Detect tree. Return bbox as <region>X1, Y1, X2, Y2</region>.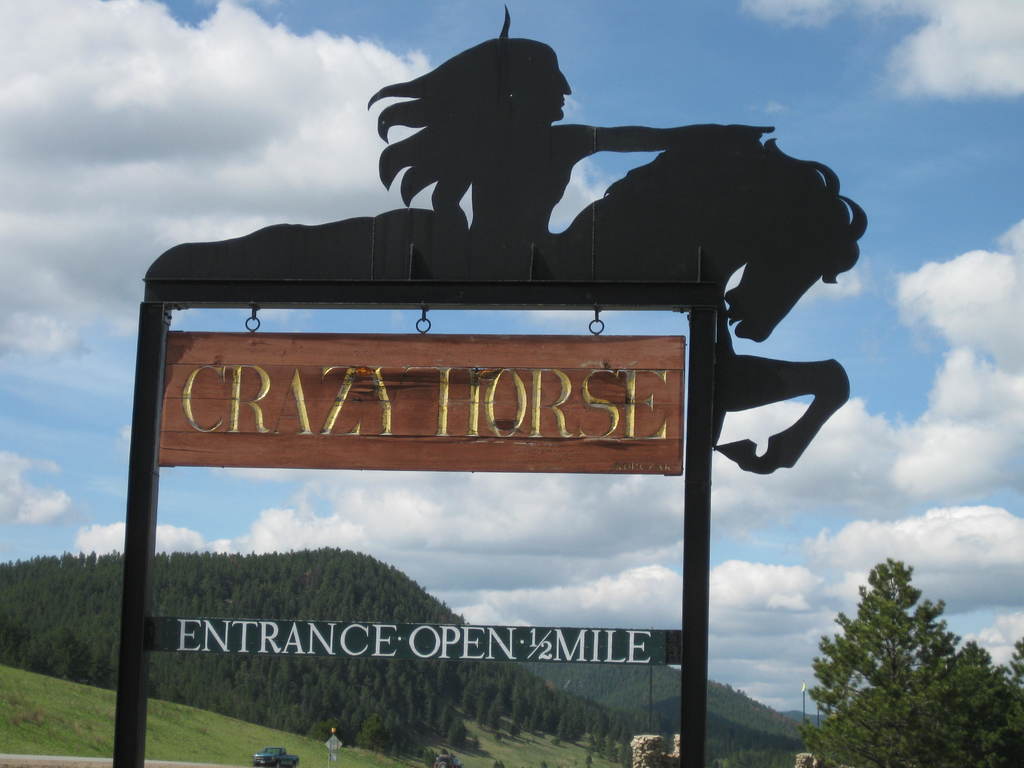
<region>445, 716, 467, 751</region>.
